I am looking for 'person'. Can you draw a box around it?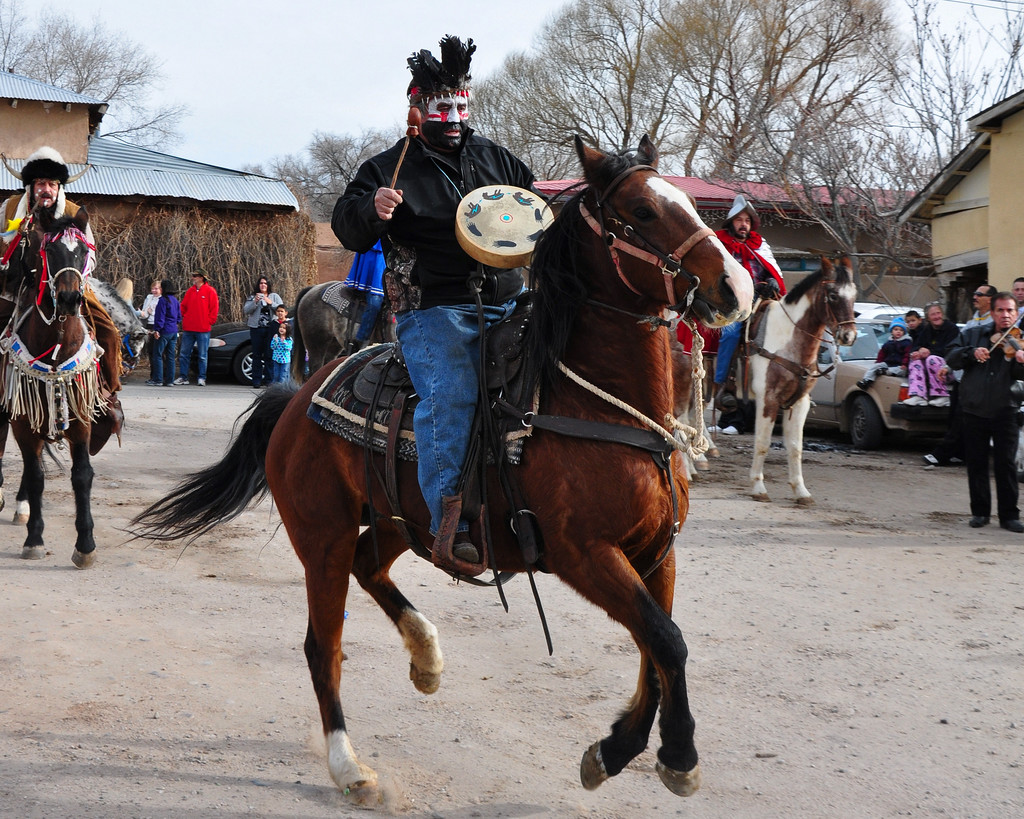
Sure, the bounding box is [0,144,122,437].
